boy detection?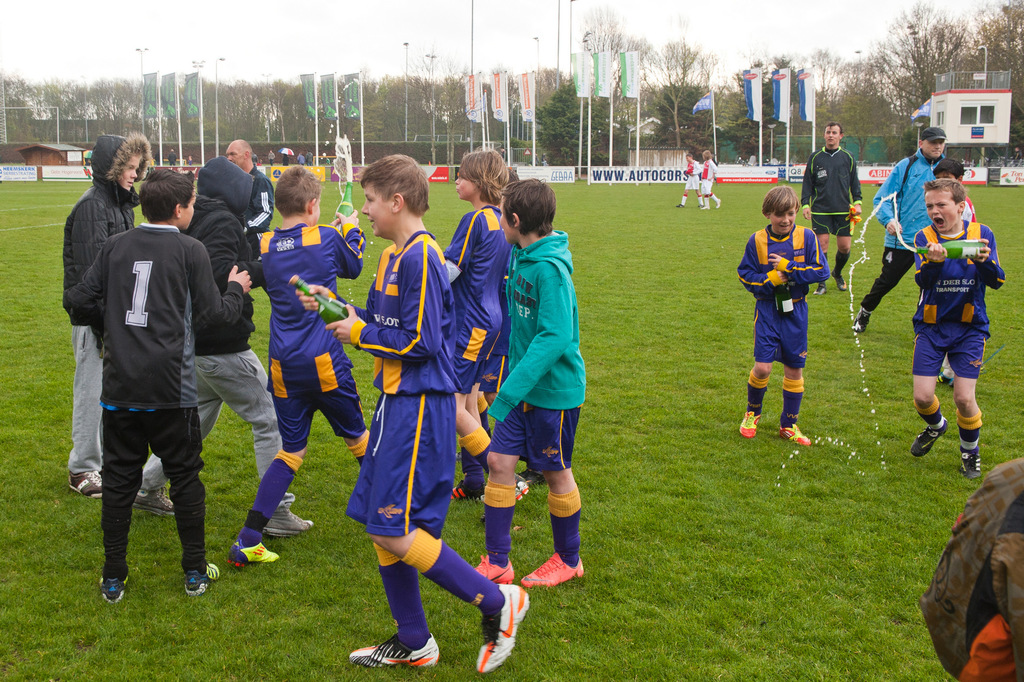
box=[901, 178, 1007, 480]
